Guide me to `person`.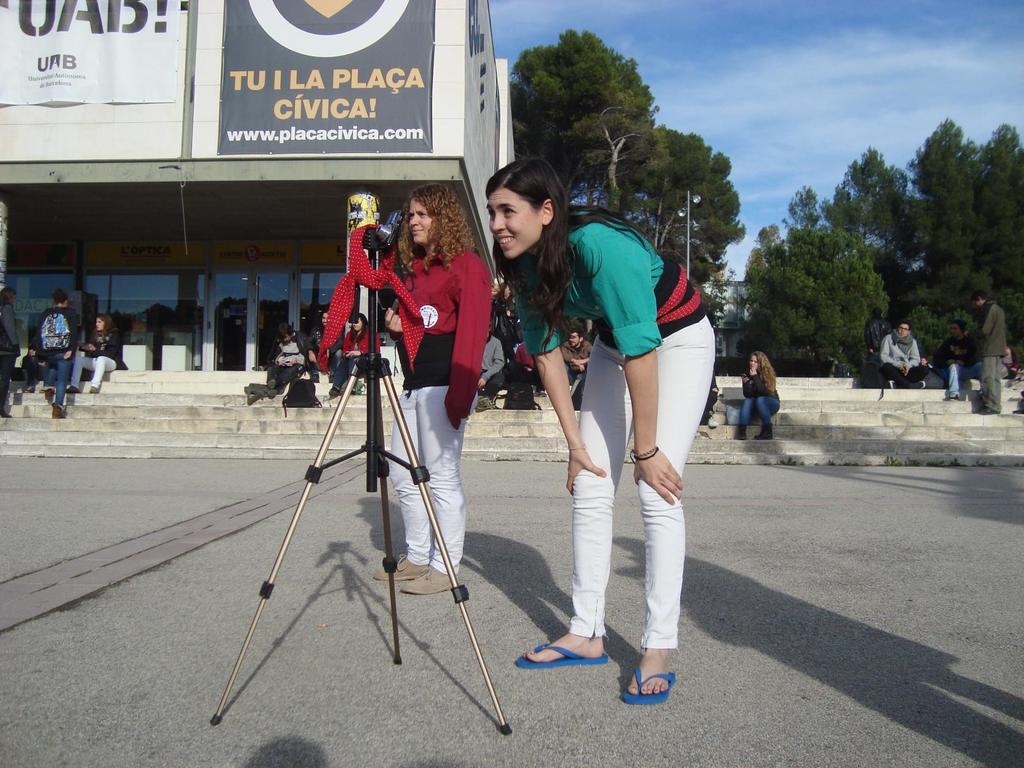
Guidance: crop(931, 320, 980, 404).
